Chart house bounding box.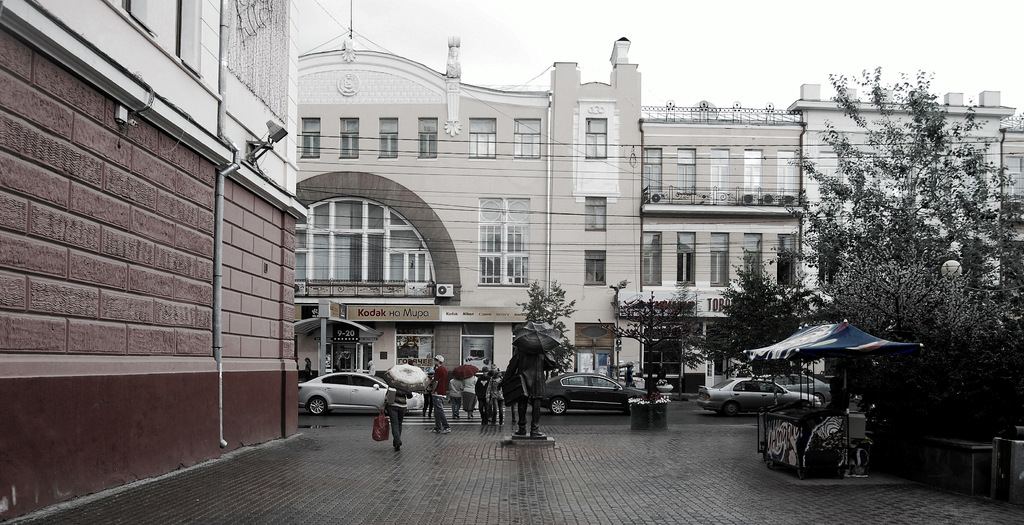
Charted: {"x1": 994, "y1": 109, "x2": 1023, "y2": 294}.
